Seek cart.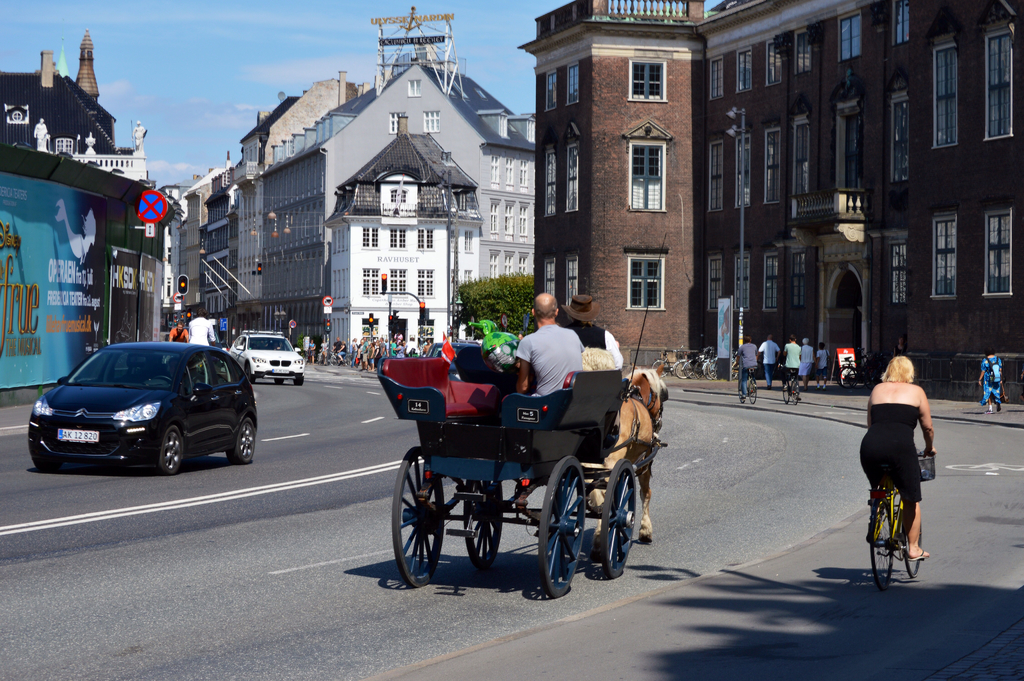
BBox(372, 350, 666, 599).
